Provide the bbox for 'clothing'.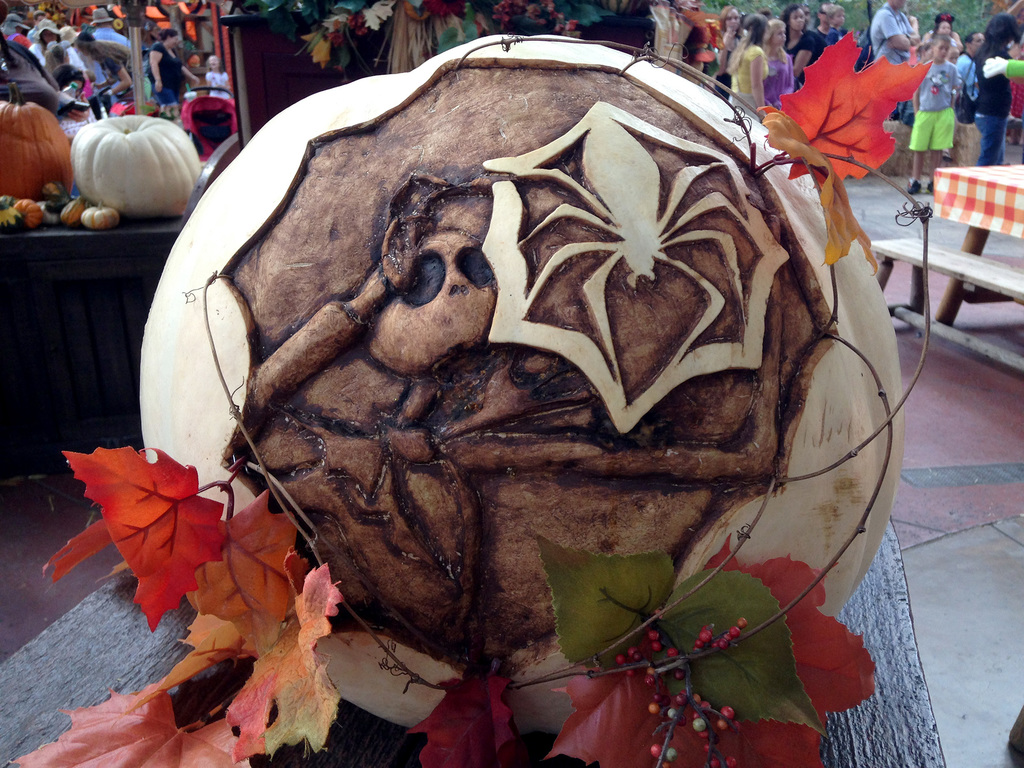
<region>901, 61, 966, 148</region>.
